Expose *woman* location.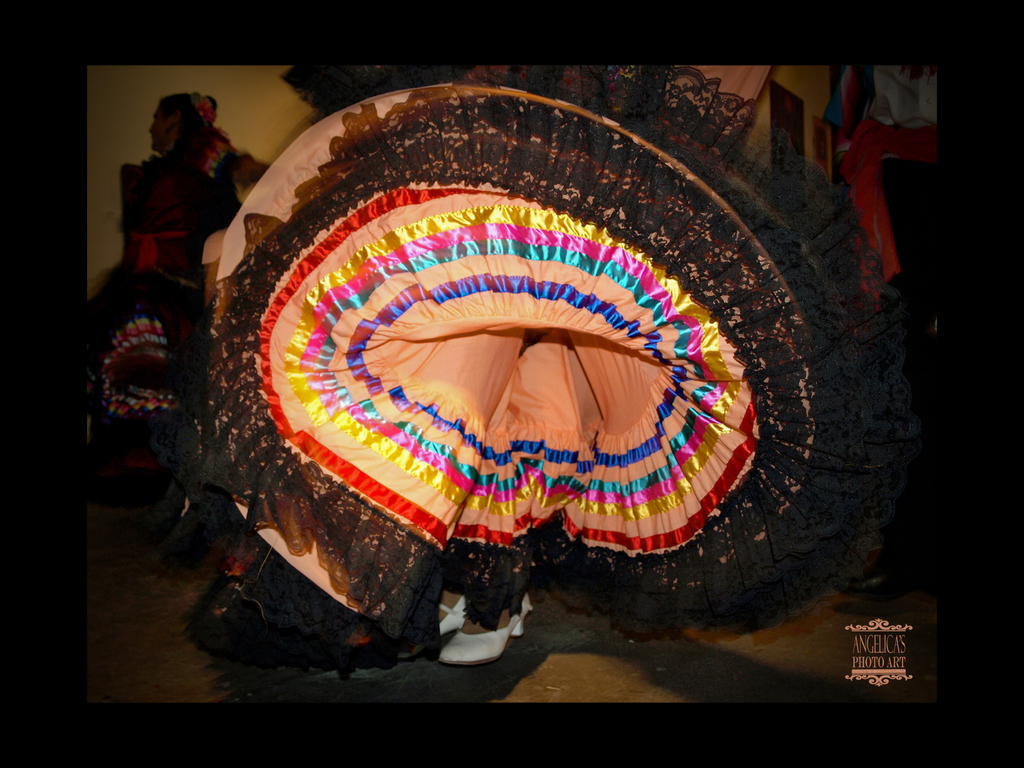
Exposed at BBox(95, 73, 254, 368).
